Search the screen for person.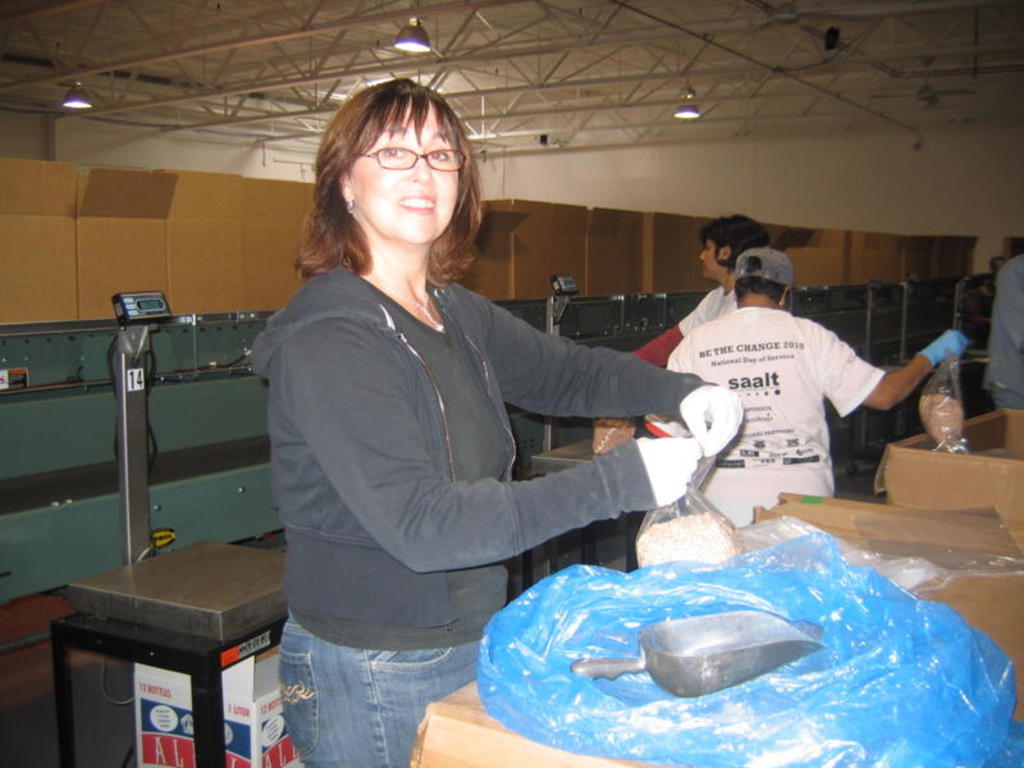
Found at l=623, t=209, r=771, b=370.
